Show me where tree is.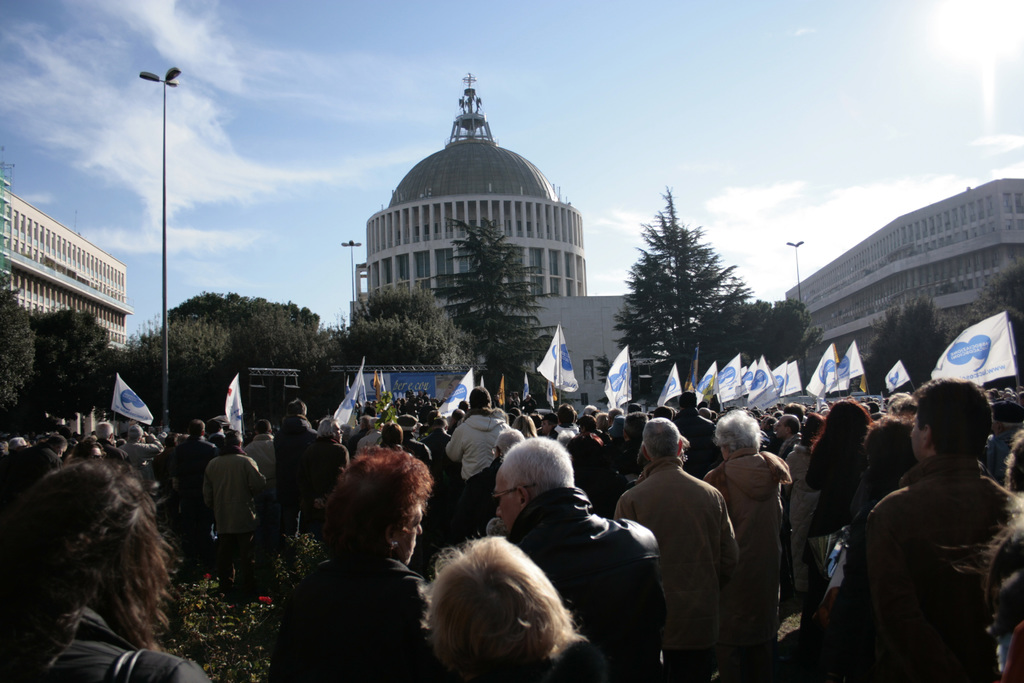
tree is at {"left": 720, "top": 293, "right": 831, "bottom": 377}.
